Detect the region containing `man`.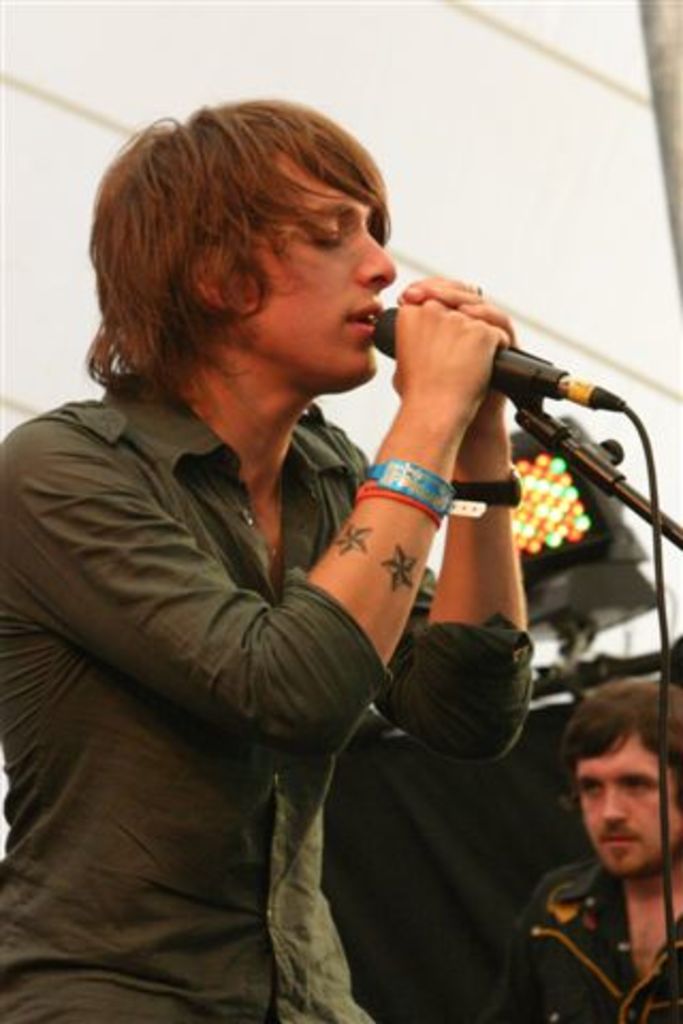
BBox(0, 94, 523, 1022).
